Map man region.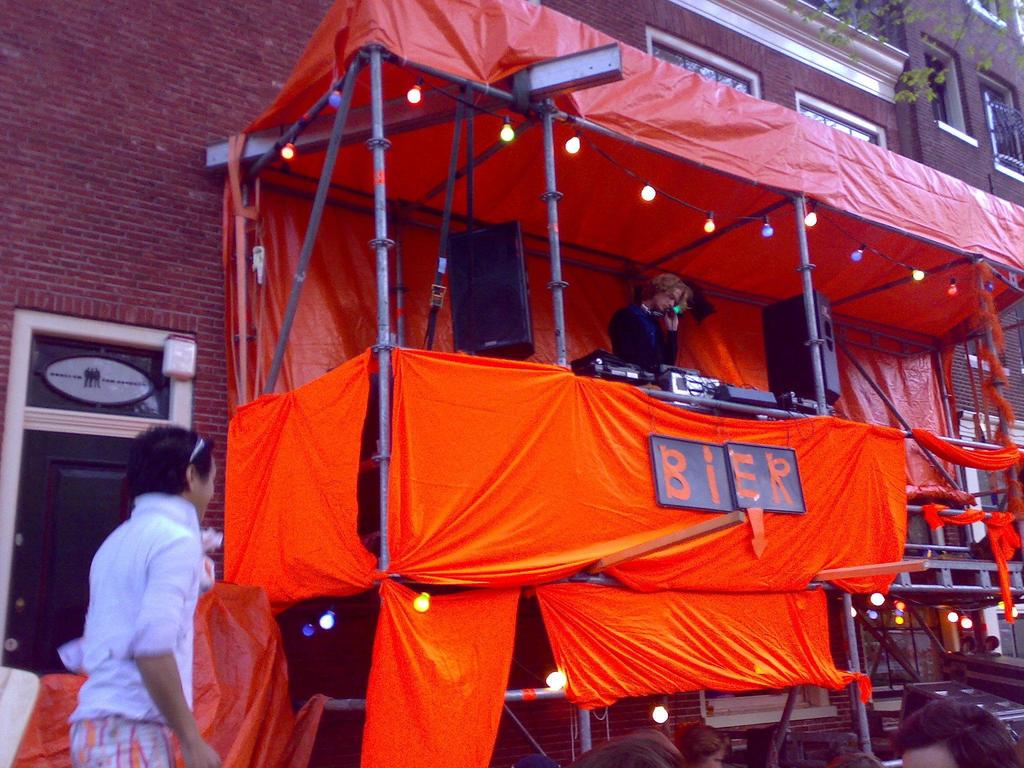
Mapped to [x1=879, y1=698, x2=1023, y2=767].
